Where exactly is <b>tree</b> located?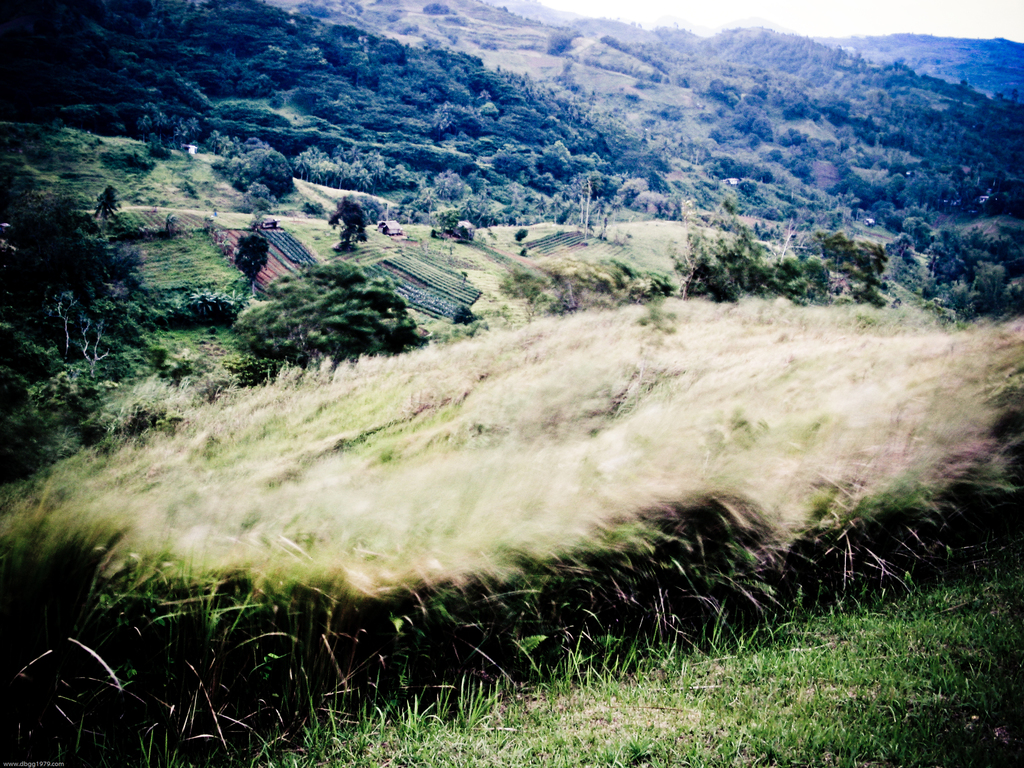
Its bounding box is [left=328, top=199, right=364, bottom=245].
